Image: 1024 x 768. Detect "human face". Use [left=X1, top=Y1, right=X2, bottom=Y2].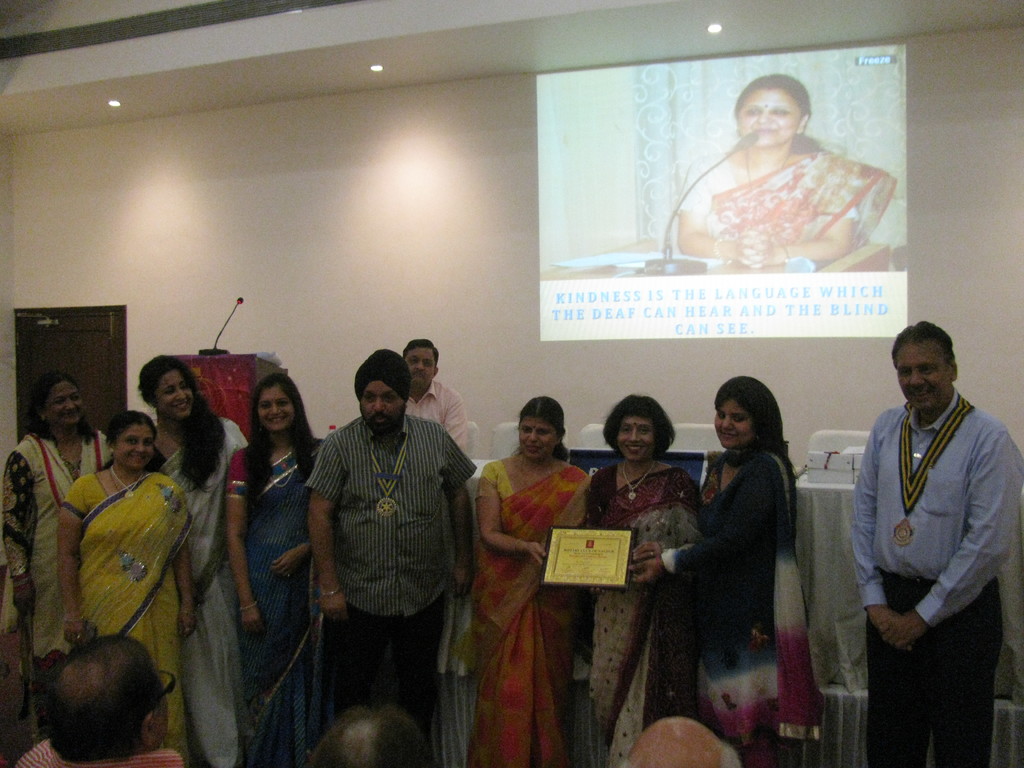
[left=614, top=415, right=655, bottom=461].
